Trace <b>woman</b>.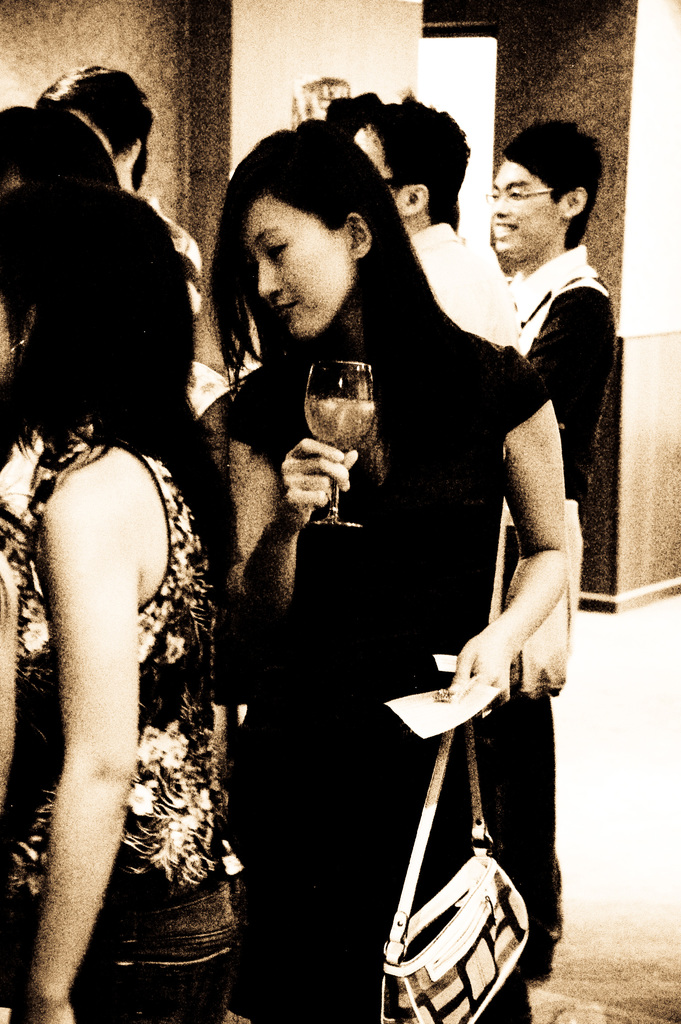
Traced to 201,111,575,1023.
